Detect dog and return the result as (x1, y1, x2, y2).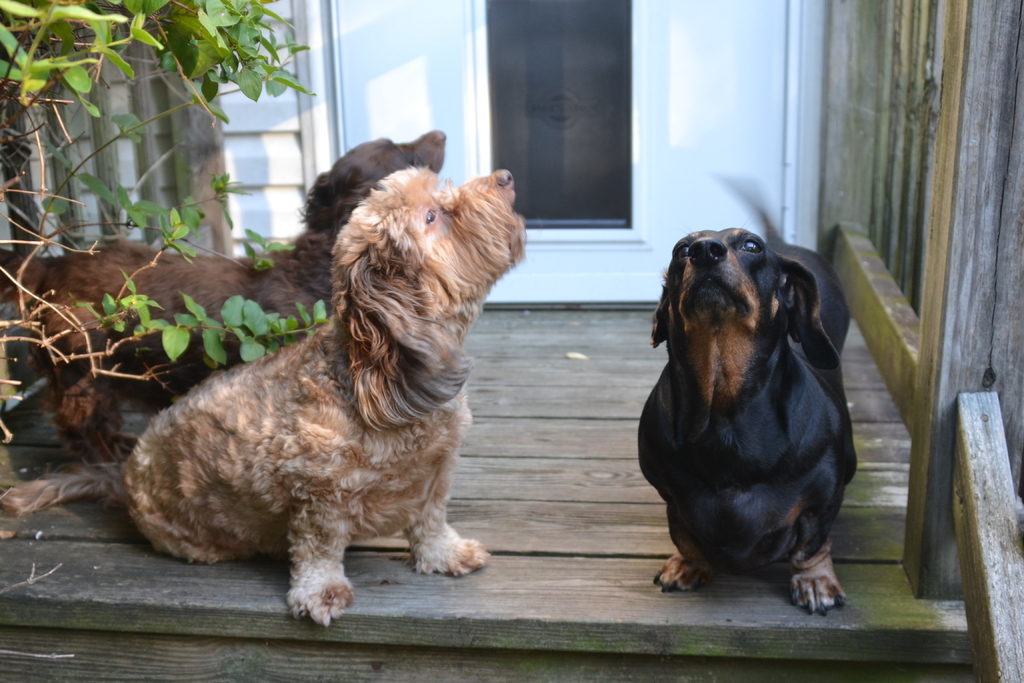
(0, 129, 445, 468).
